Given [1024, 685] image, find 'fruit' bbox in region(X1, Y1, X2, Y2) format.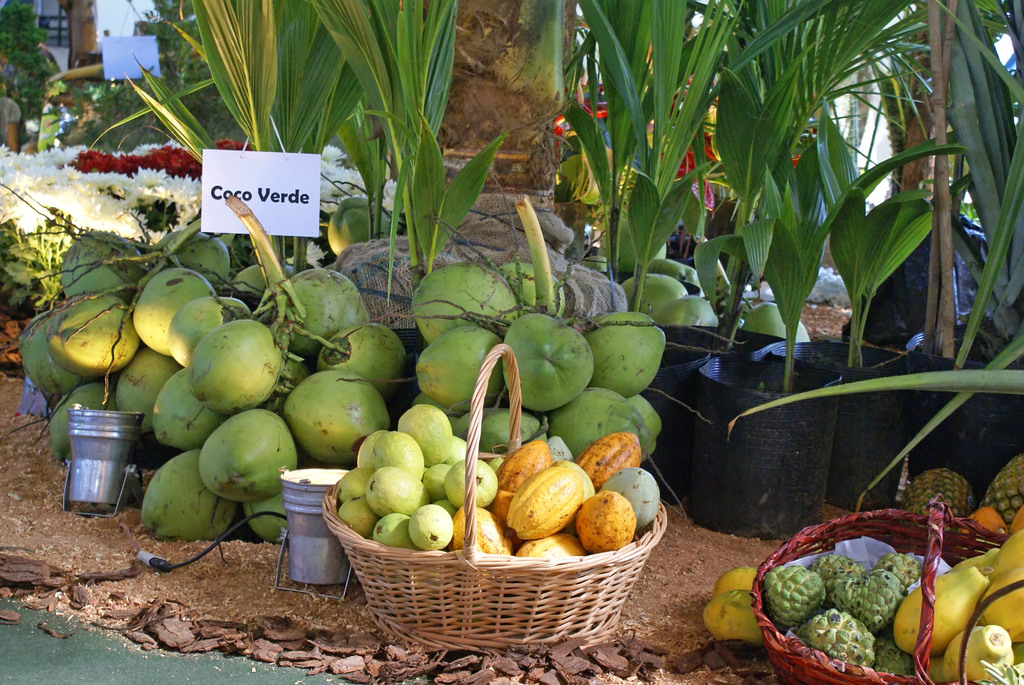
region(981, 452, 1023, 530).
